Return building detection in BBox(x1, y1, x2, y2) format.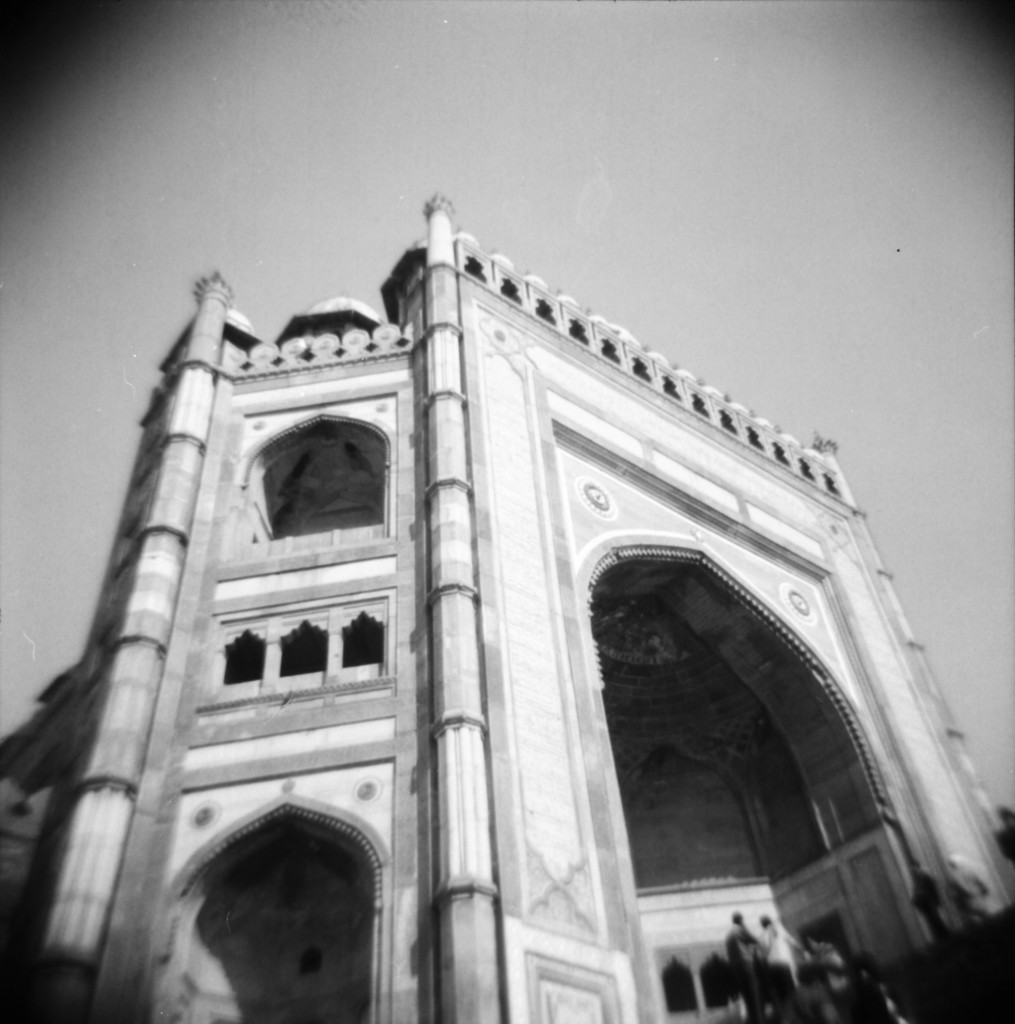
BBox(4, 188, 1014, 1021).
